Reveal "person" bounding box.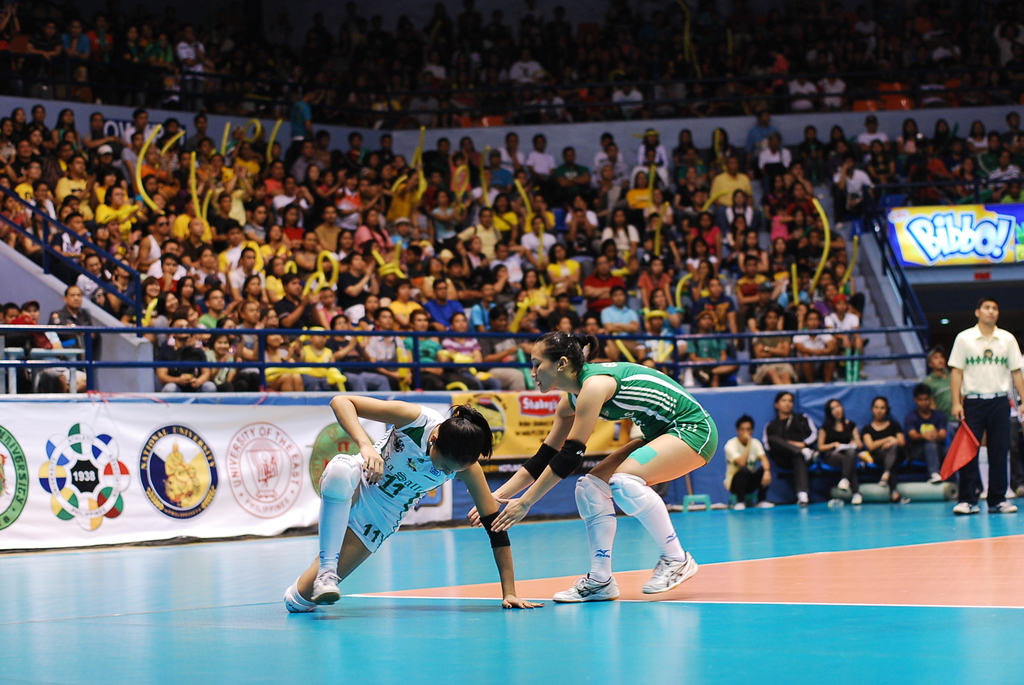
Revealed: bbox=(504, 134, 522, 173).
